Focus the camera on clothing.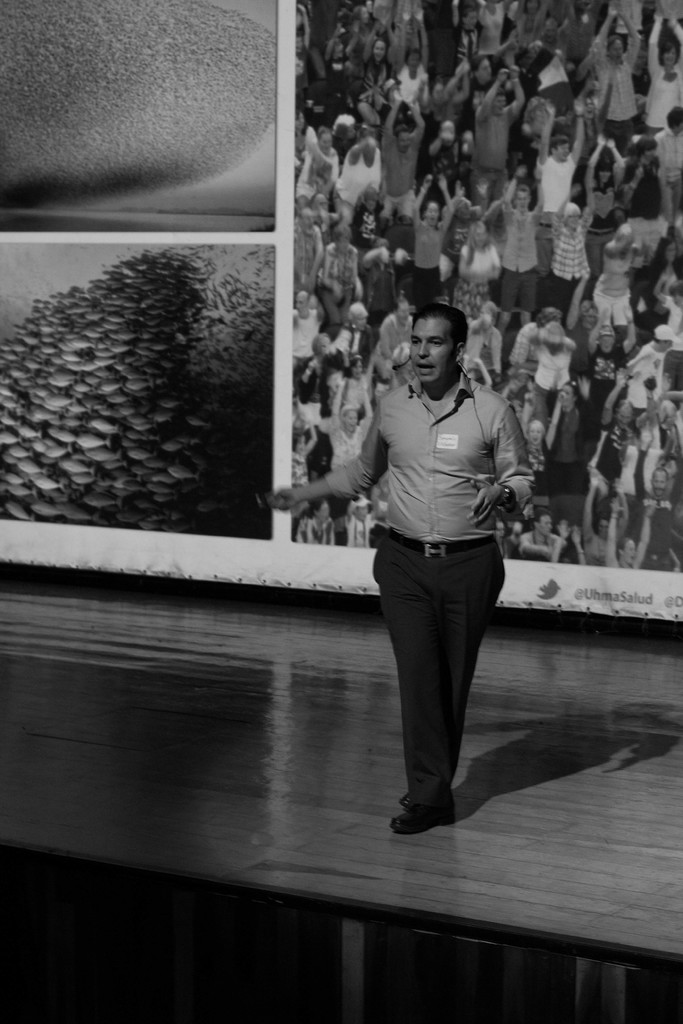
Focus region: (x1=379, y1=101, x2=423, y2=207).
